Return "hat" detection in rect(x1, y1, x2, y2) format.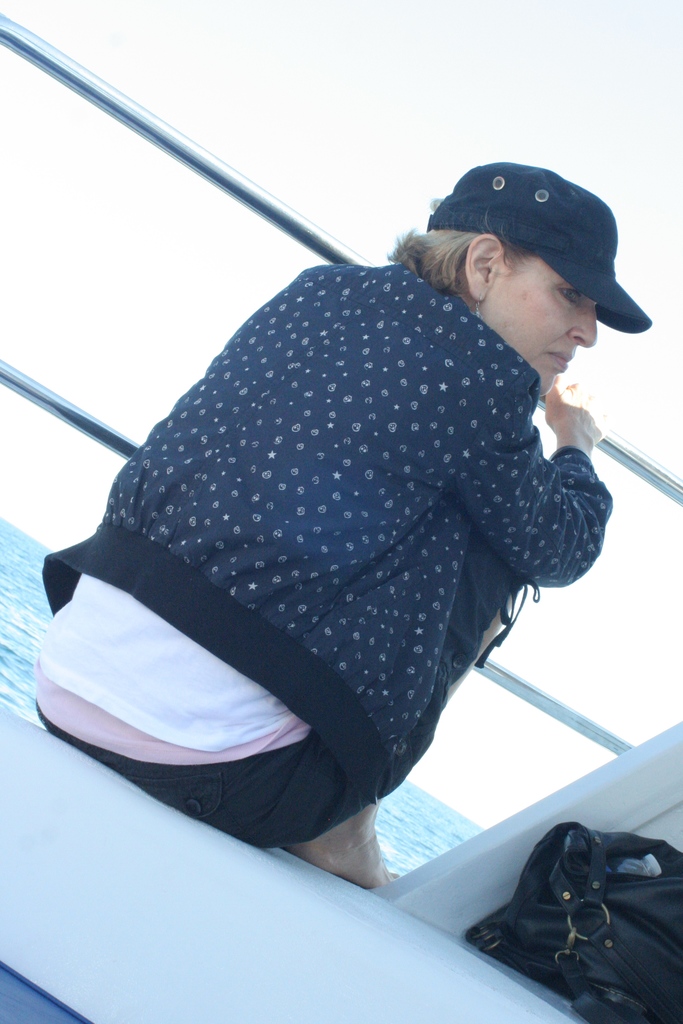
rect(423, 157, 652, 335).
